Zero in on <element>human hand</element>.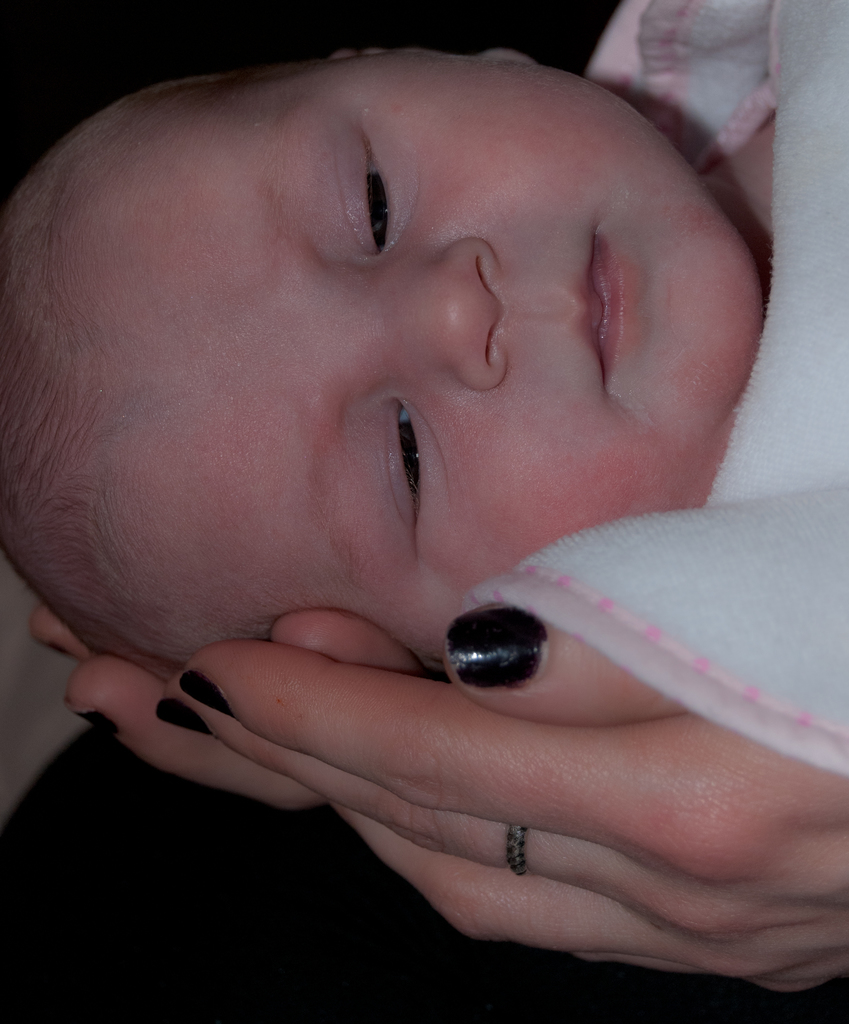
Zeroed in: bbox=(144, 603, 848, 1002).
